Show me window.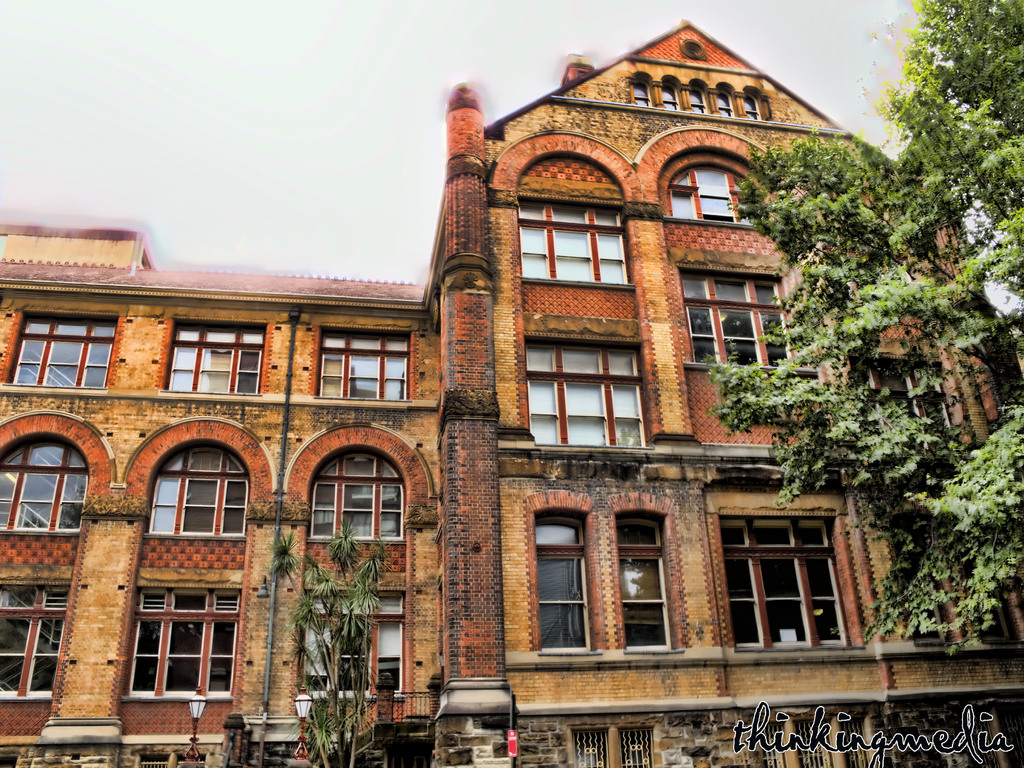
window is here: <region>841, 351, 963, 449</region>.
